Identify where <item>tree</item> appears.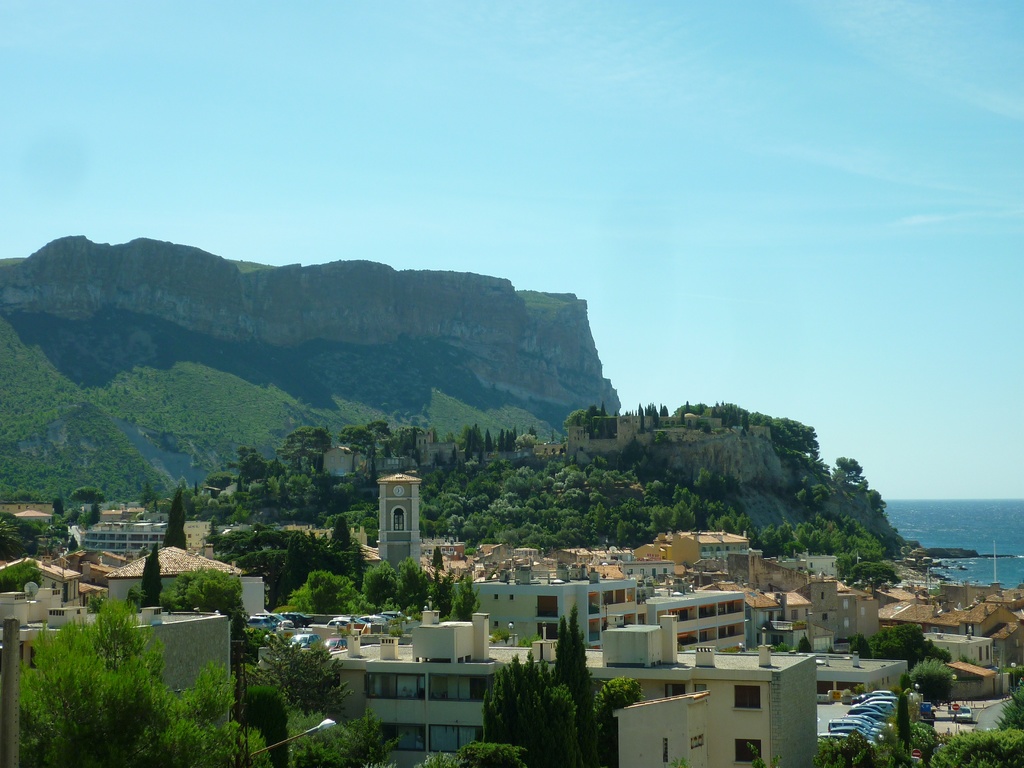
Appears at rect(479, 641, 623, 748).
